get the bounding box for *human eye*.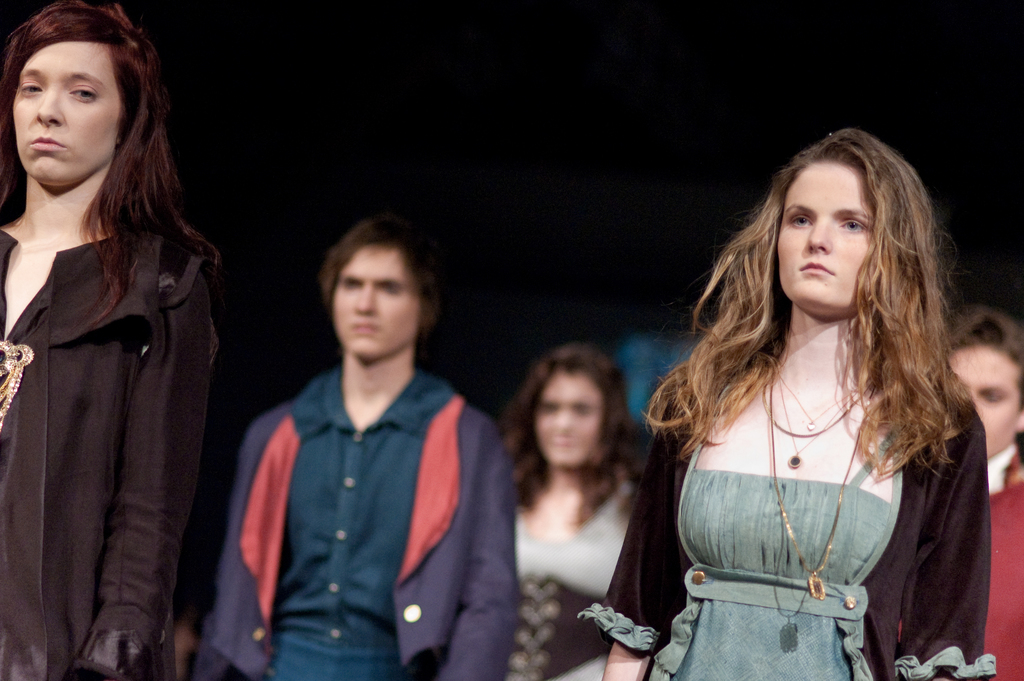
Rect(785, 210, 816, 233).
